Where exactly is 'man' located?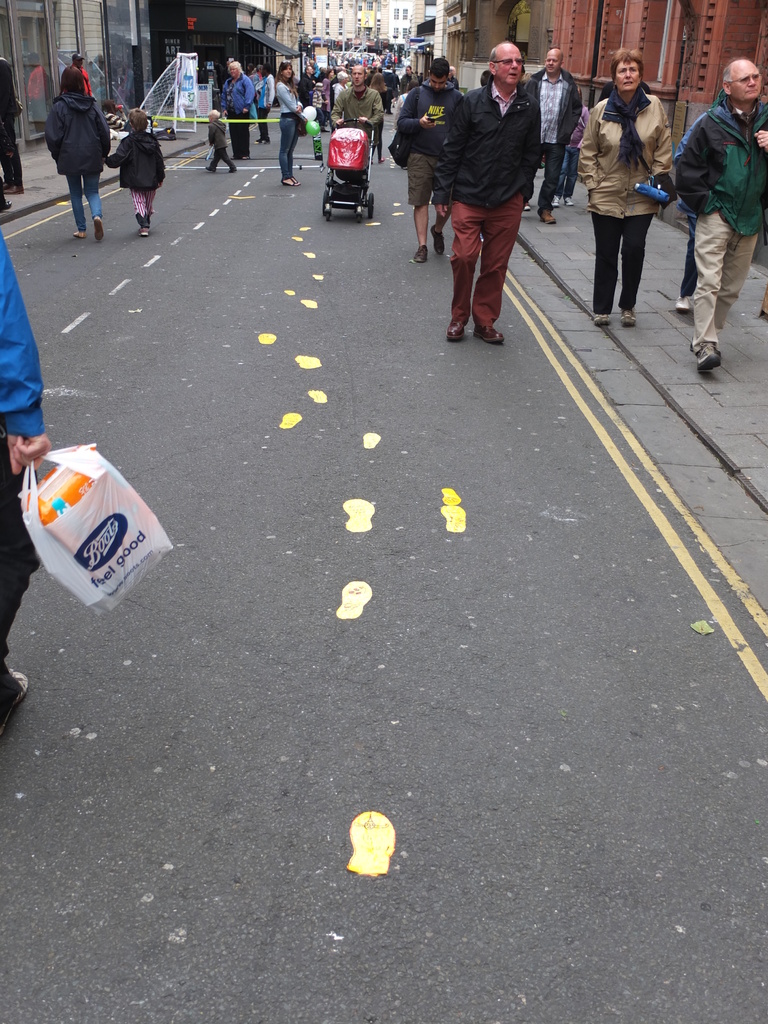
Its bounding box is {"left": 429, "top": 38, "right": 558, "bottom": 336}.
